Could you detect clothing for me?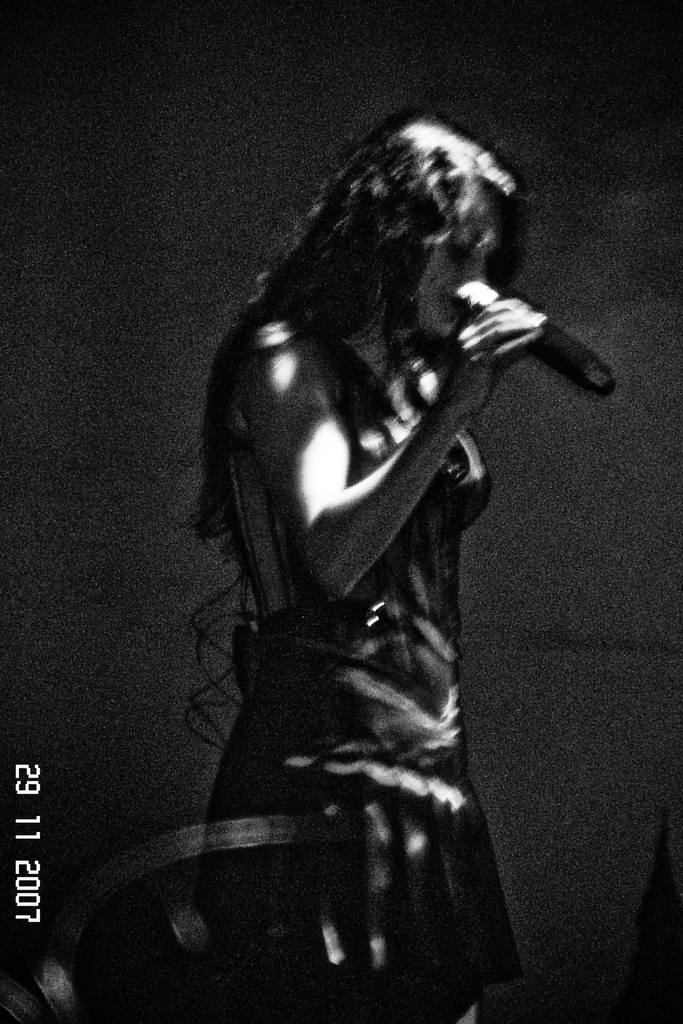
Detection result: <bbox>147, 353, 513, 1021</bbox>.
